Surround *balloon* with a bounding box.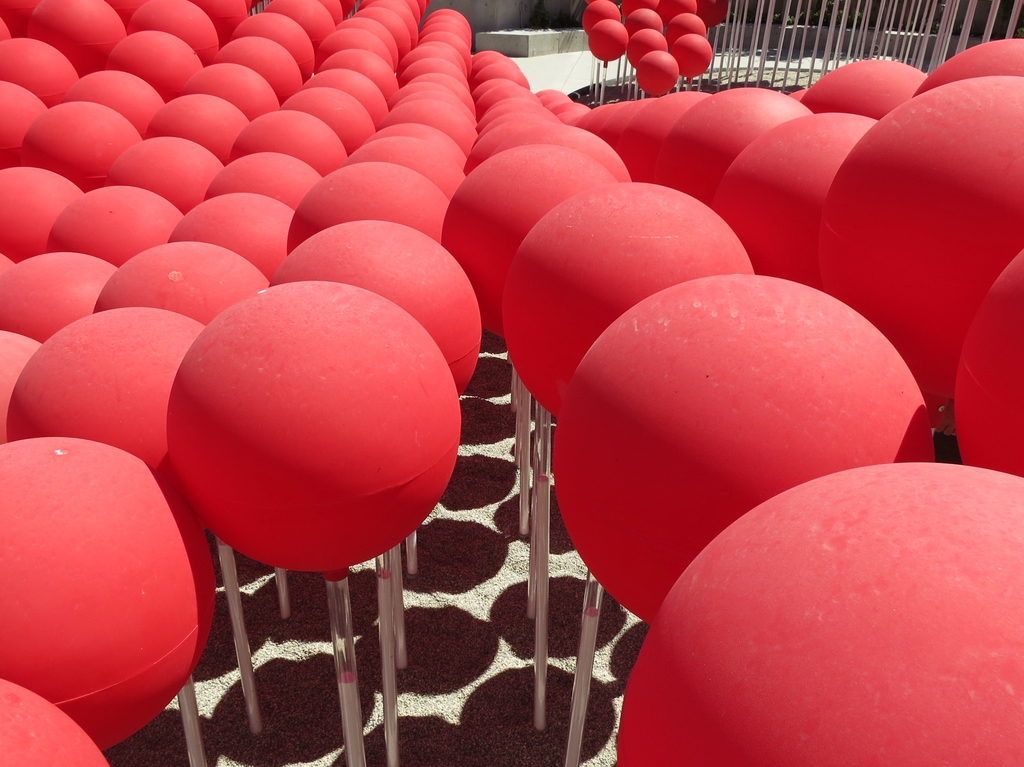
{"x1": 956, "y1": 250, "x2": 1023, "y2": 479}.
